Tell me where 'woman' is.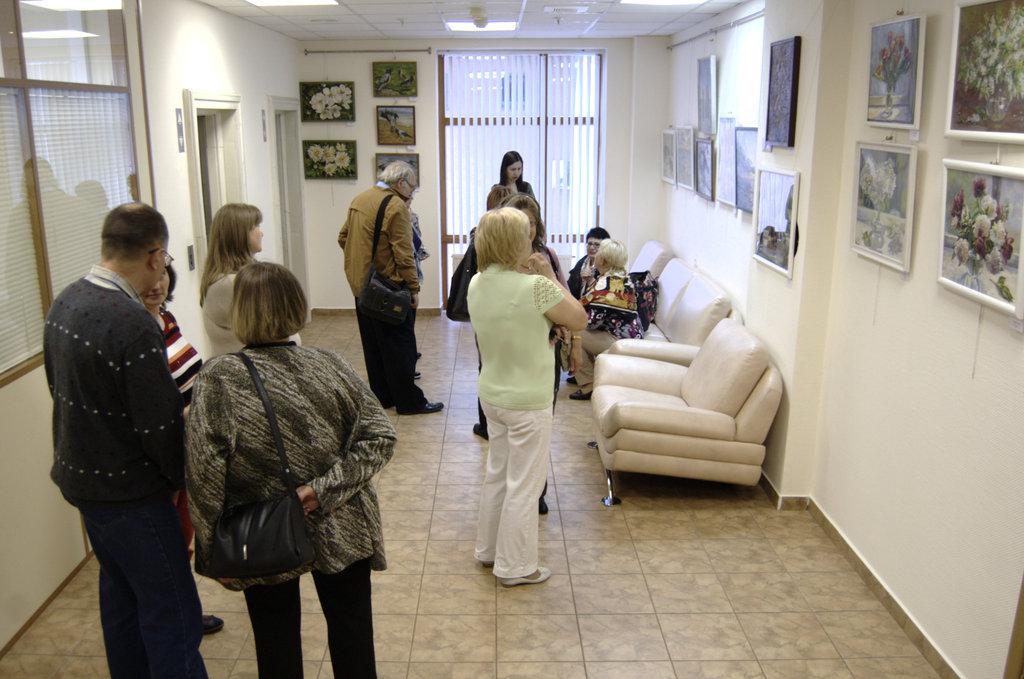
'woman' is at <box>516,197,575,516</box>.
